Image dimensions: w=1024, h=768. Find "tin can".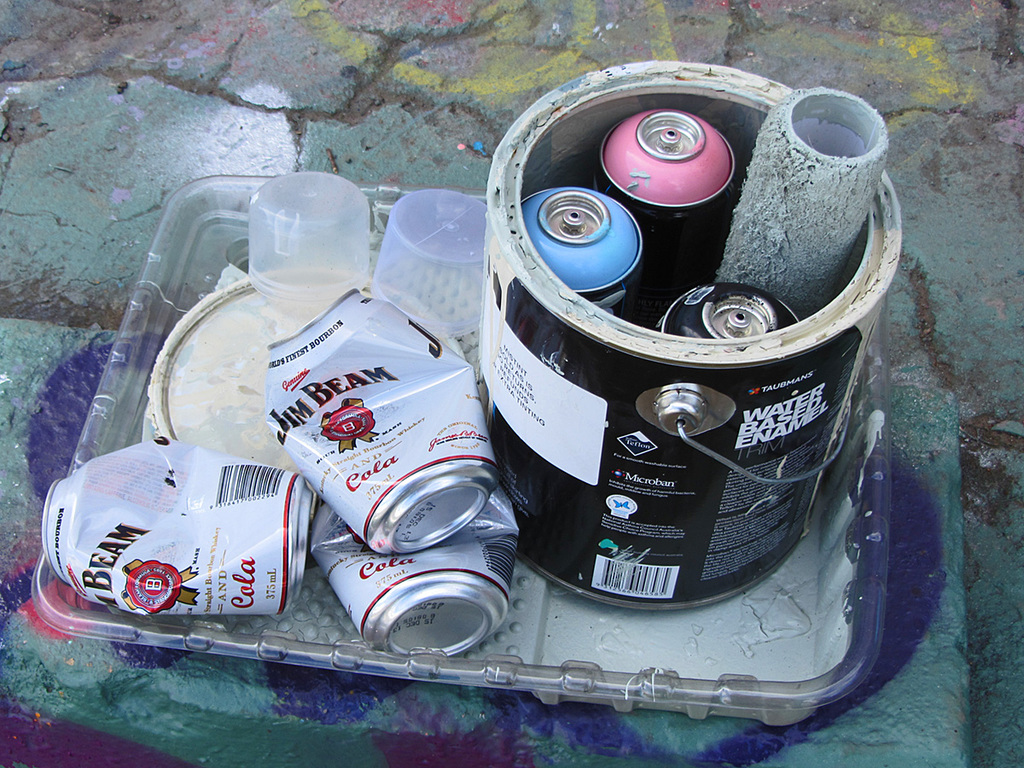
bbox(478, 52, 916, 612).
